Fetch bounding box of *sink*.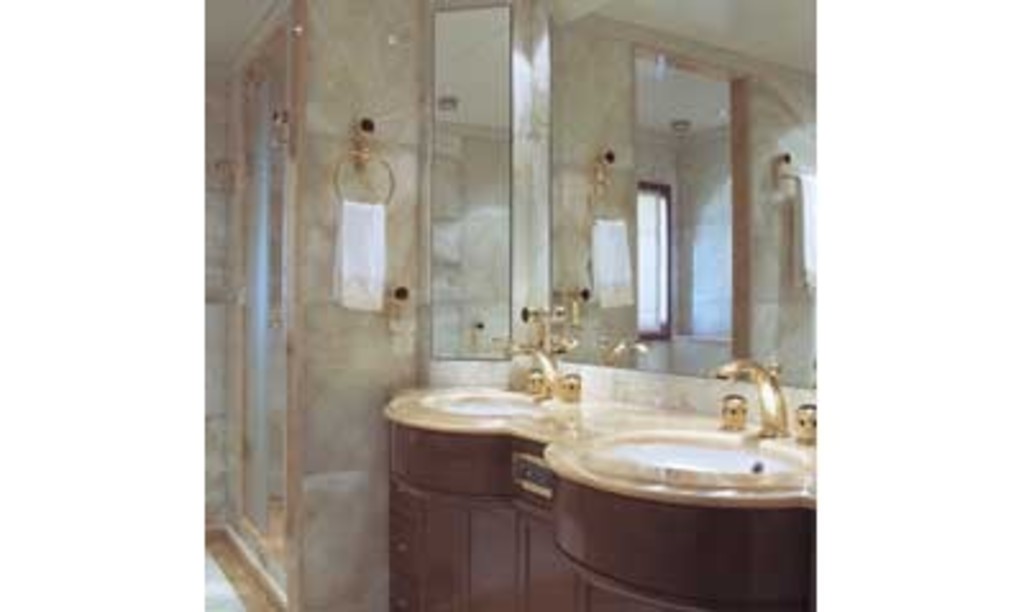
Bbox: box(381, 333, 581, 428).
